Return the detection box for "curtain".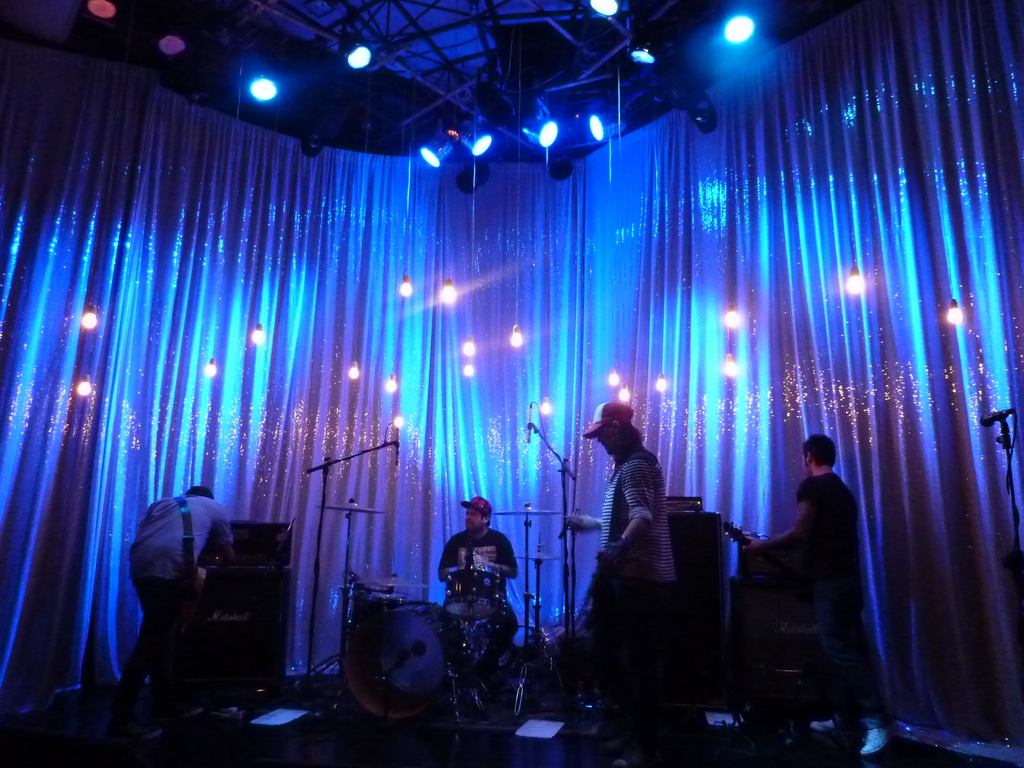
select_region(730, 0, 952, 751).
